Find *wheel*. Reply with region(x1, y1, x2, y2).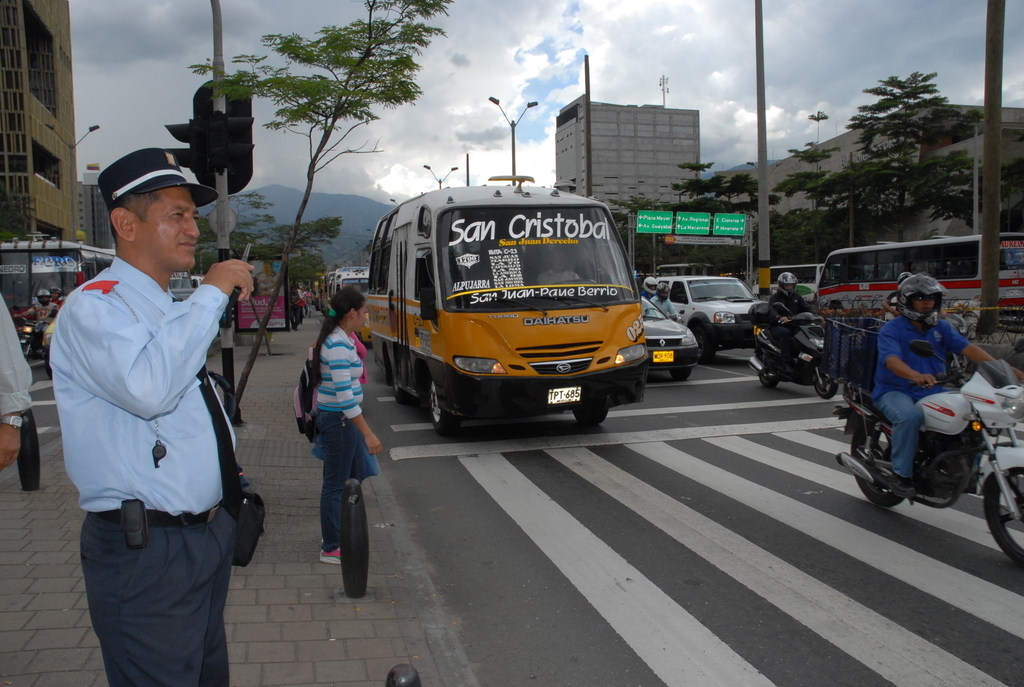
region(428, 374, 459, 437).
